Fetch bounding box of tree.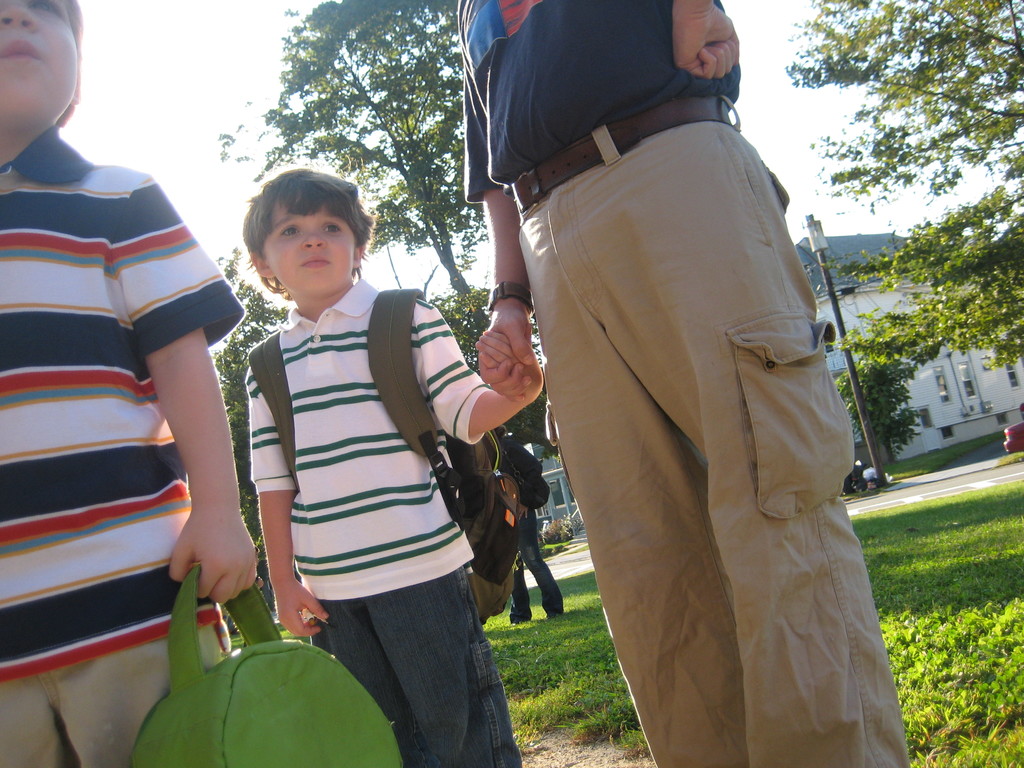
Bbox: bbox(222, 0, 491, 330).
